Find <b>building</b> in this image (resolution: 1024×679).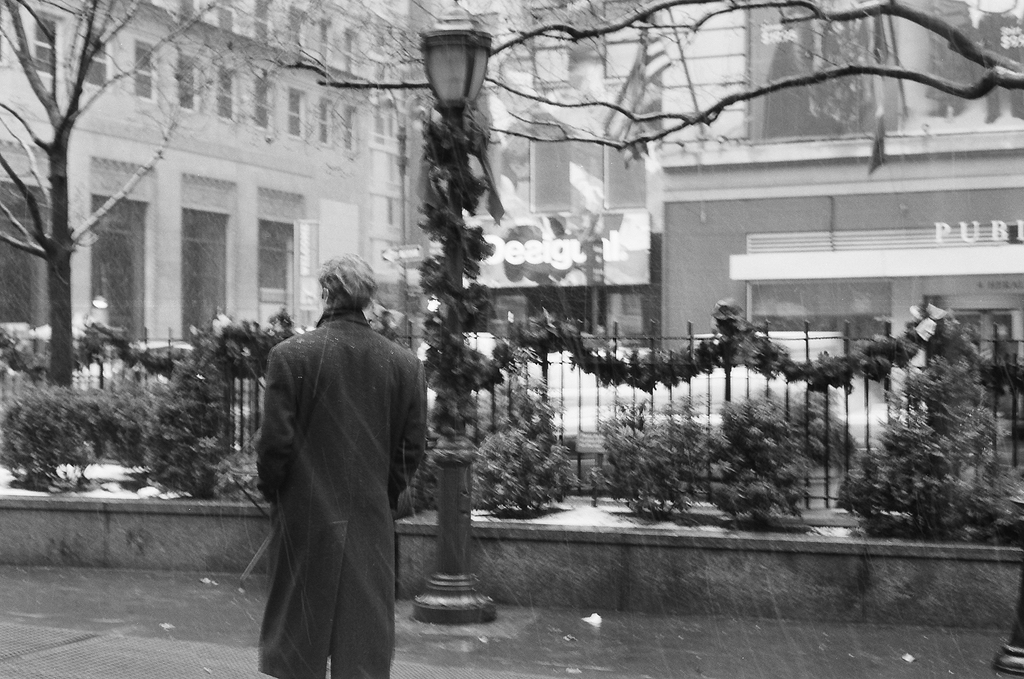
bbox(661, 0, 1023, 366).
